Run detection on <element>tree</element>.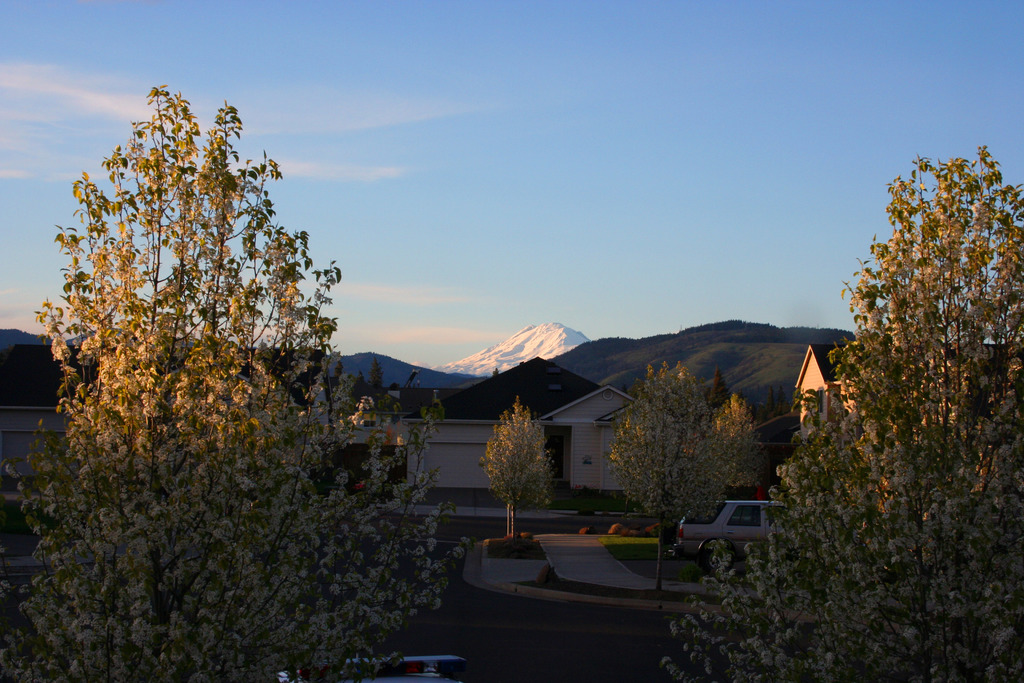
Result: (left=474, top=393, right=557, bottom=543).
